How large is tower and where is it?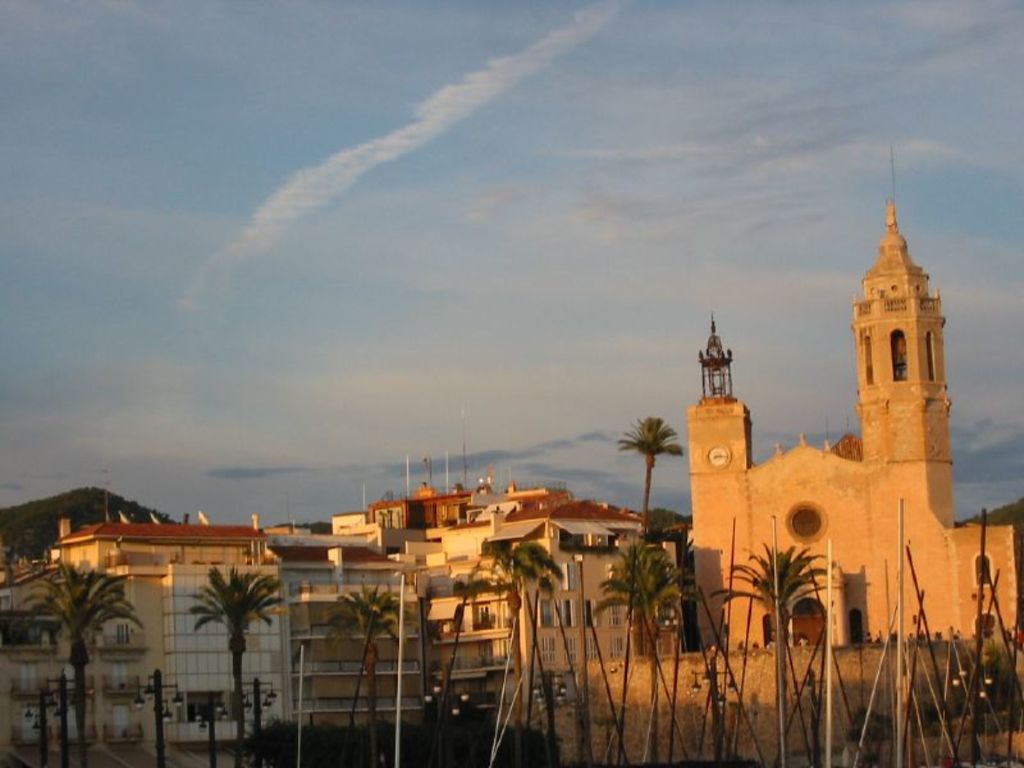
Bounding box: 854,147,956,531.
